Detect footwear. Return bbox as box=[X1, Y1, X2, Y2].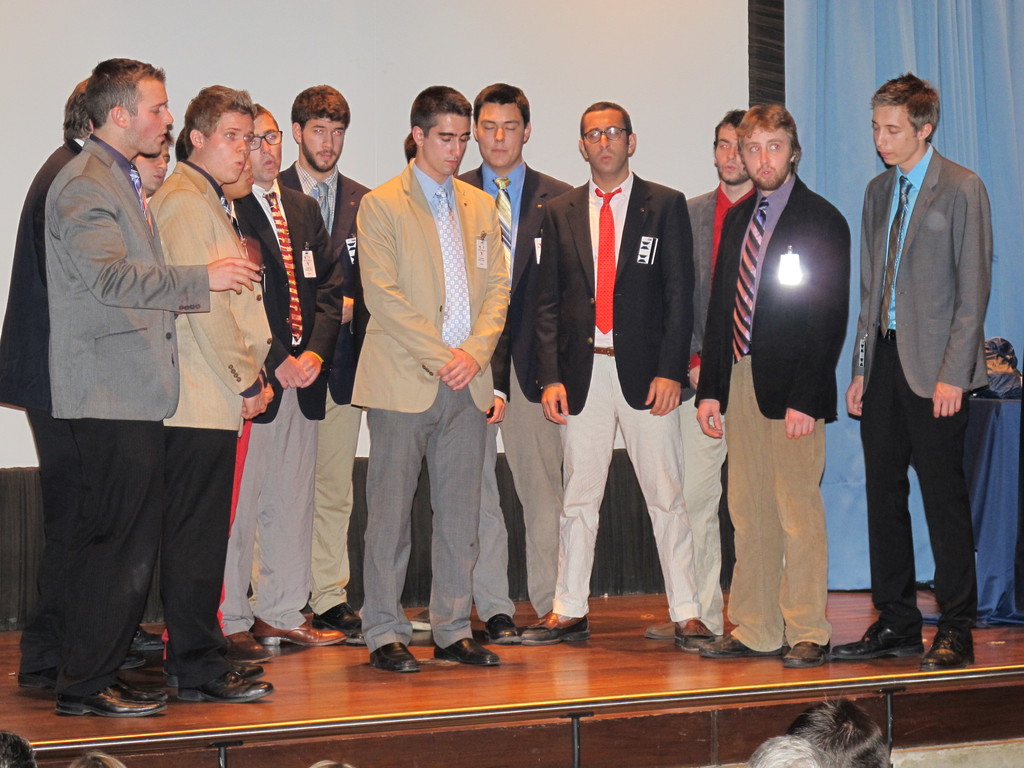
box=[529, 620, 586, 644].
